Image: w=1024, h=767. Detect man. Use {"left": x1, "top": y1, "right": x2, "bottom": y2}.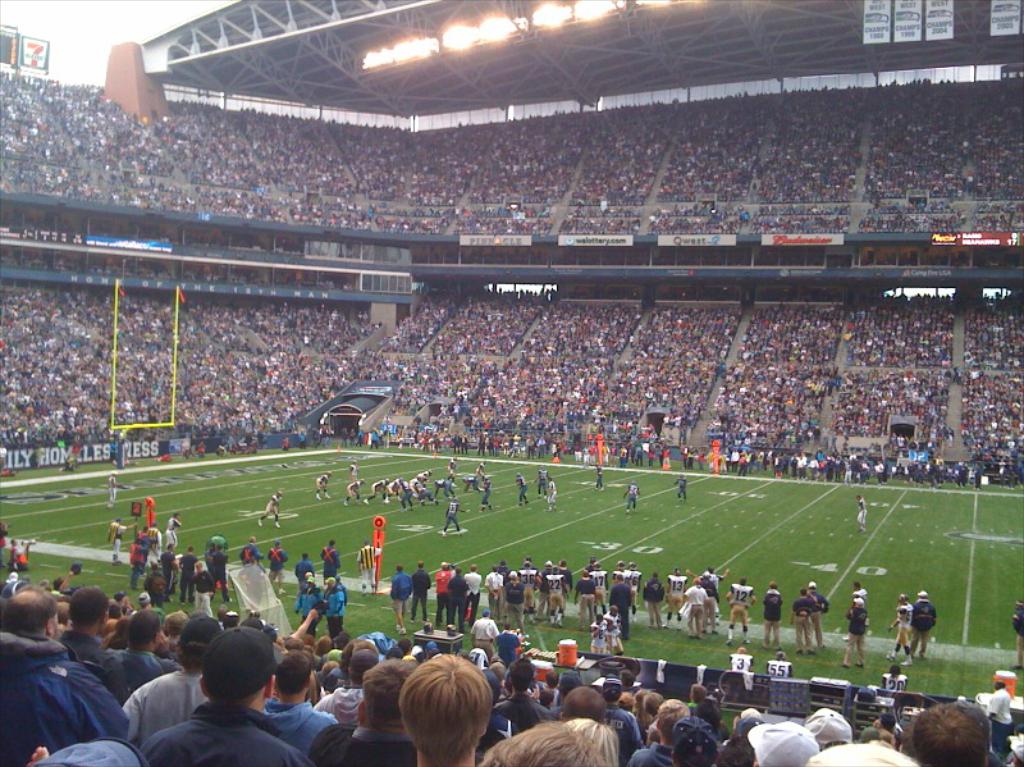
{"left": 324, "top": 579, "right": 356, "bottom": 638}.
